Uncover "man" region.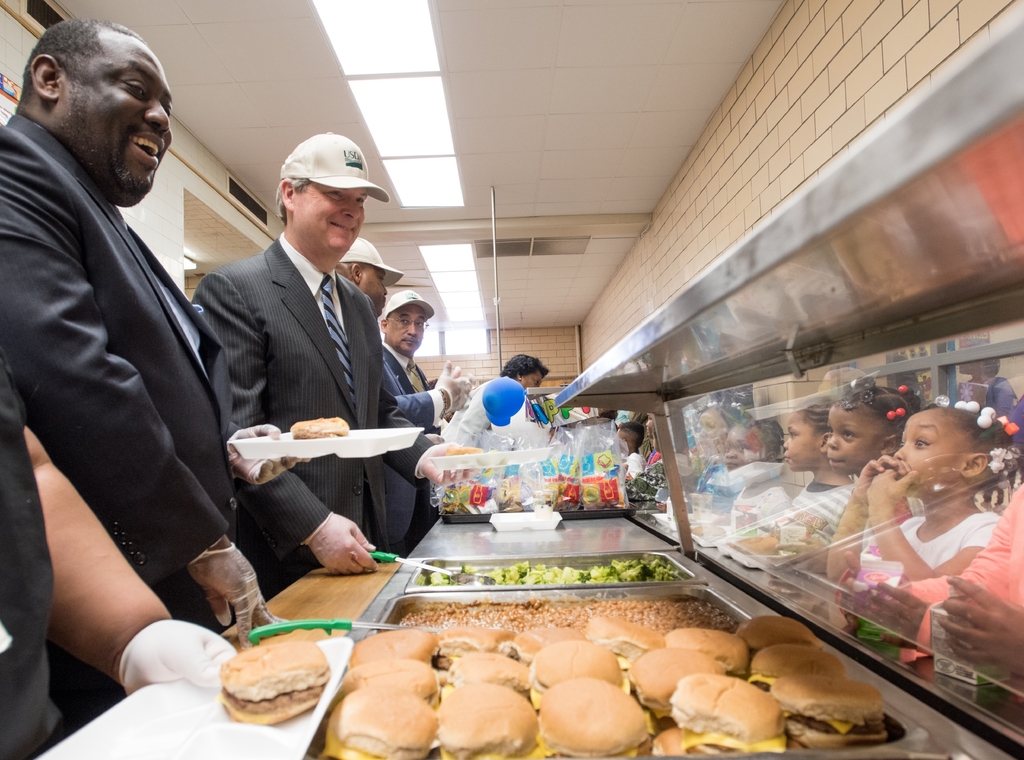
Uncovered: 440/342/565/446.
